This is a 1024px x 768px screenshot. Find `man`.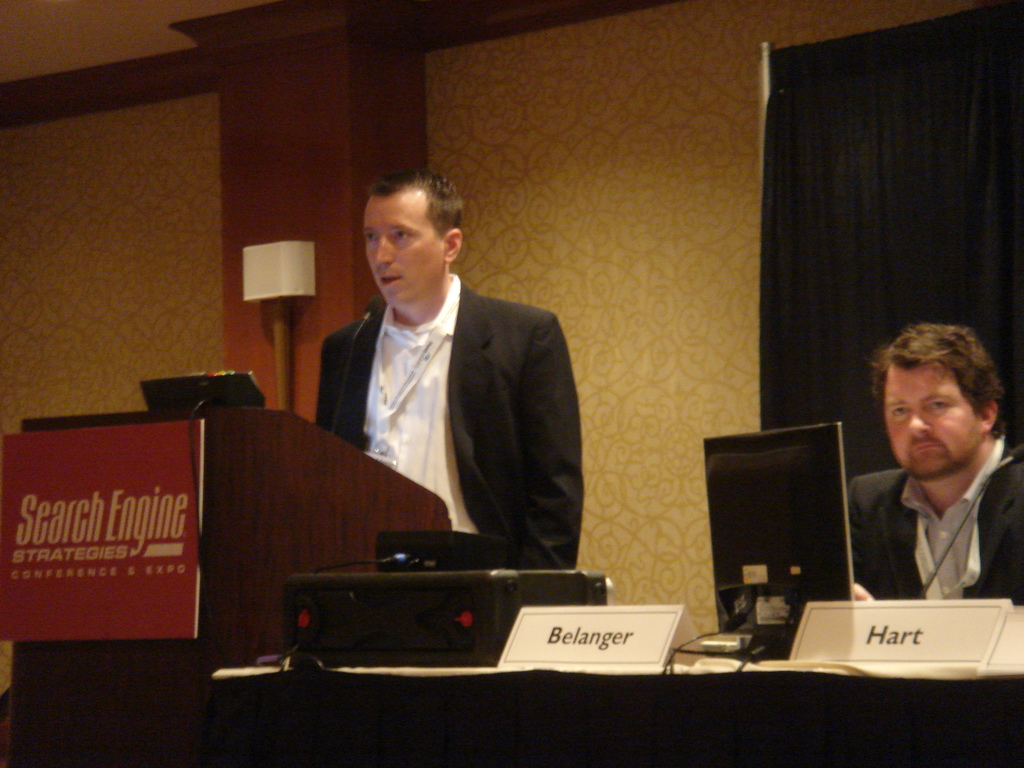
Bounding box: detection(321, 173, 579, 558).
